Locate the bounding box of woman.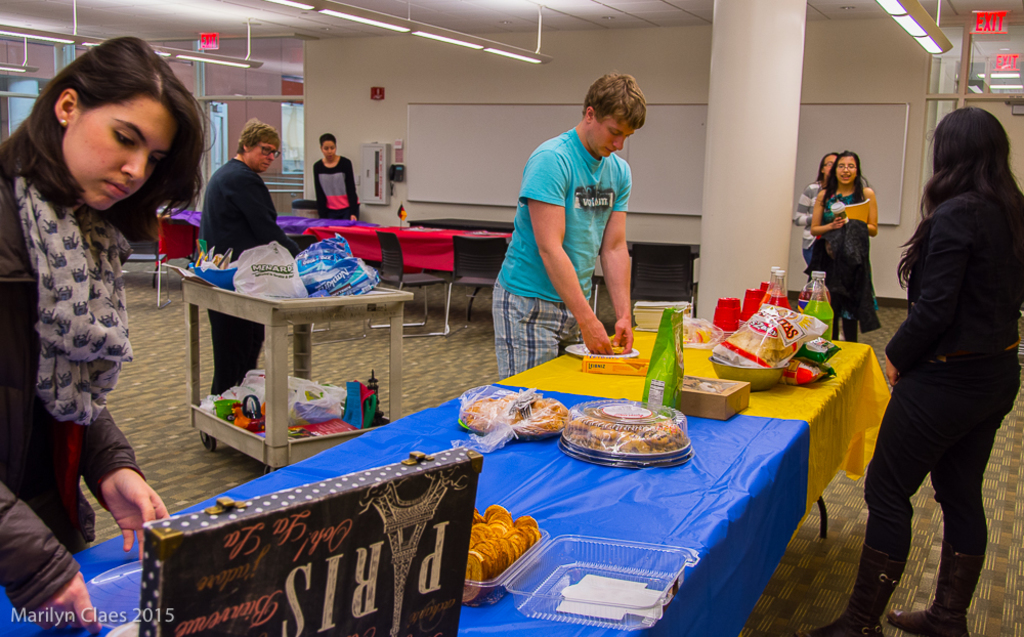
Bounding box: box=[808, 163, 878, 346].
